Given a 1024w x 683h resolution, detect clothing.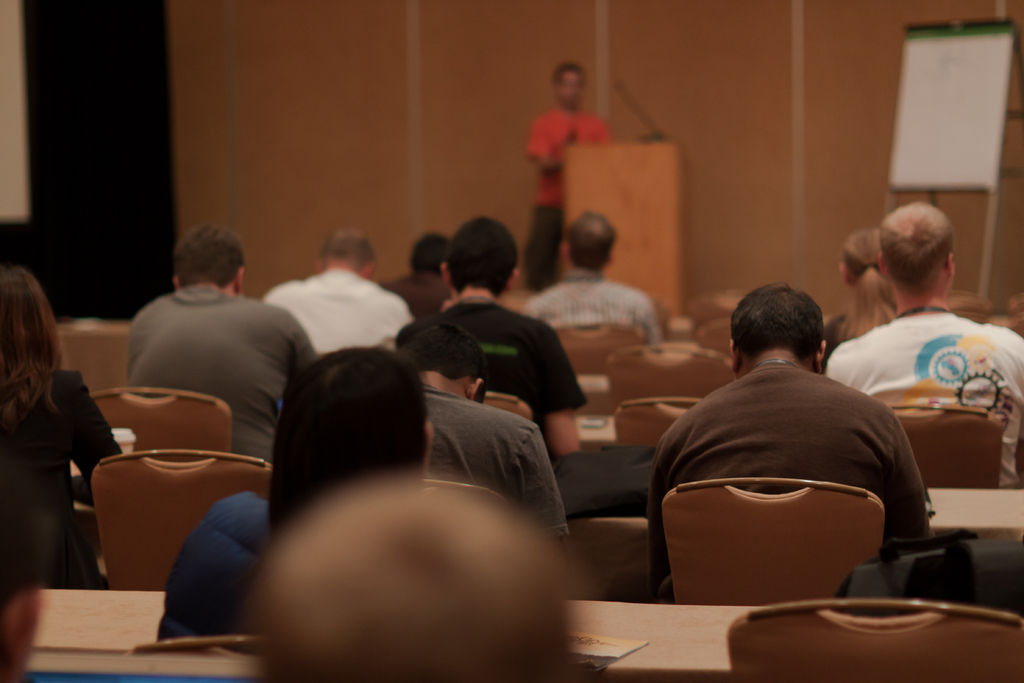
detection(522, 269, 664, 352).
